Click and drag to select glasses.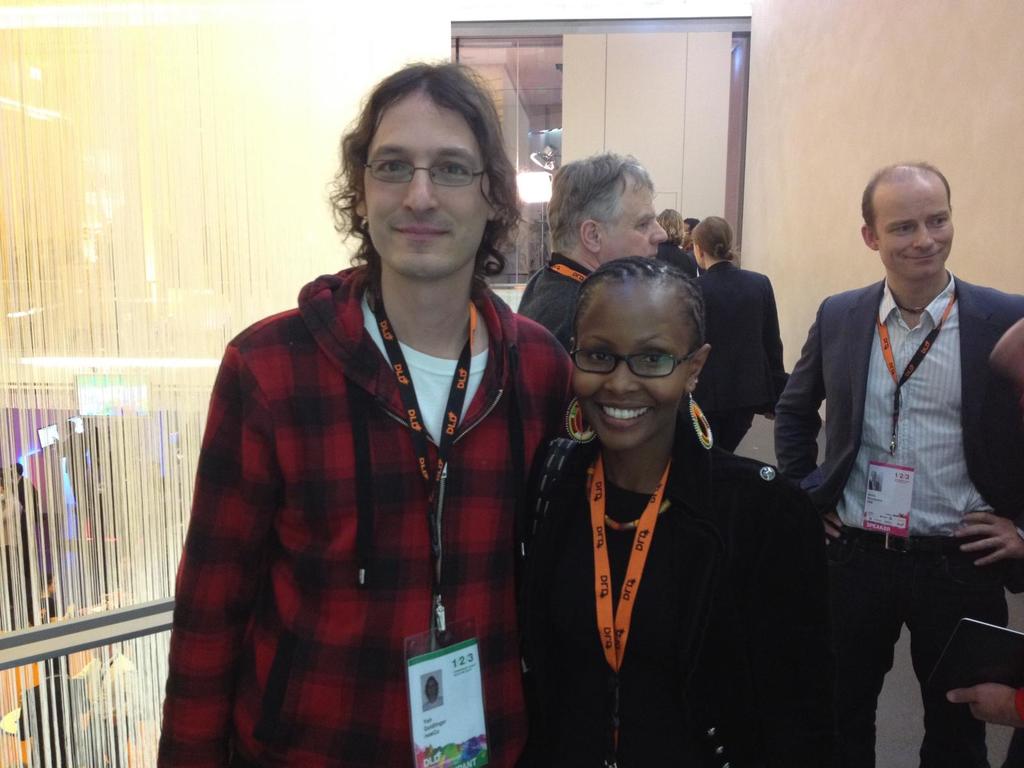
Selection: <bbox>361, 156, 488, 190</bbox>.
